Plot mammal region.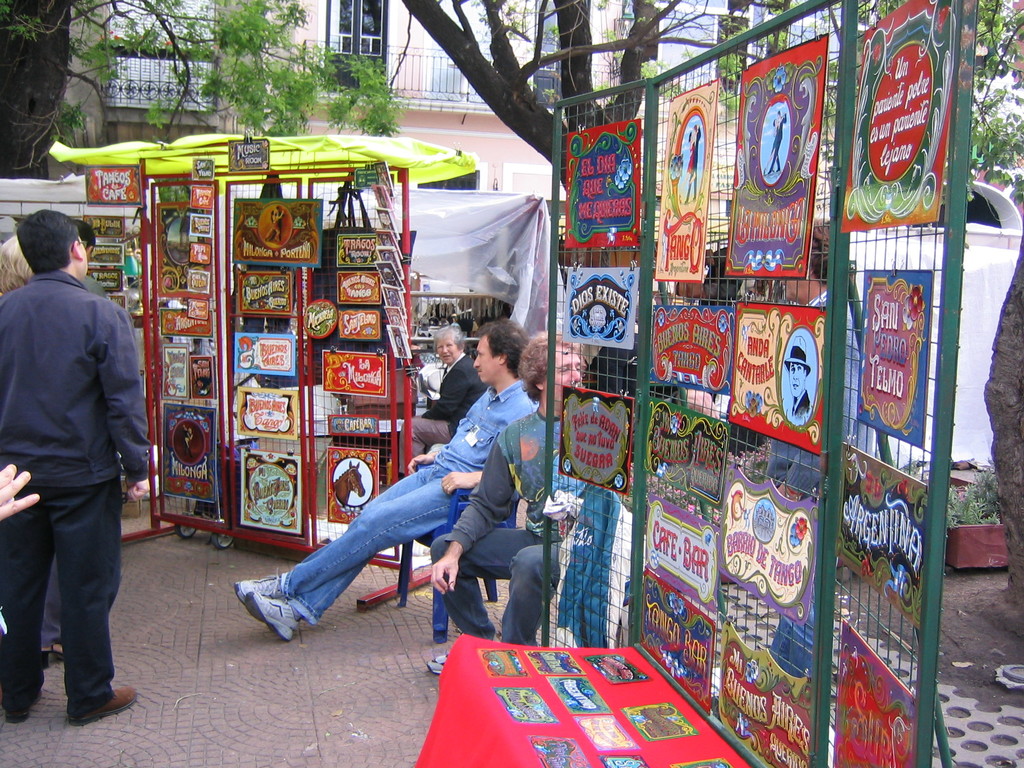
Plotted at (394, 321, 483, 474).
